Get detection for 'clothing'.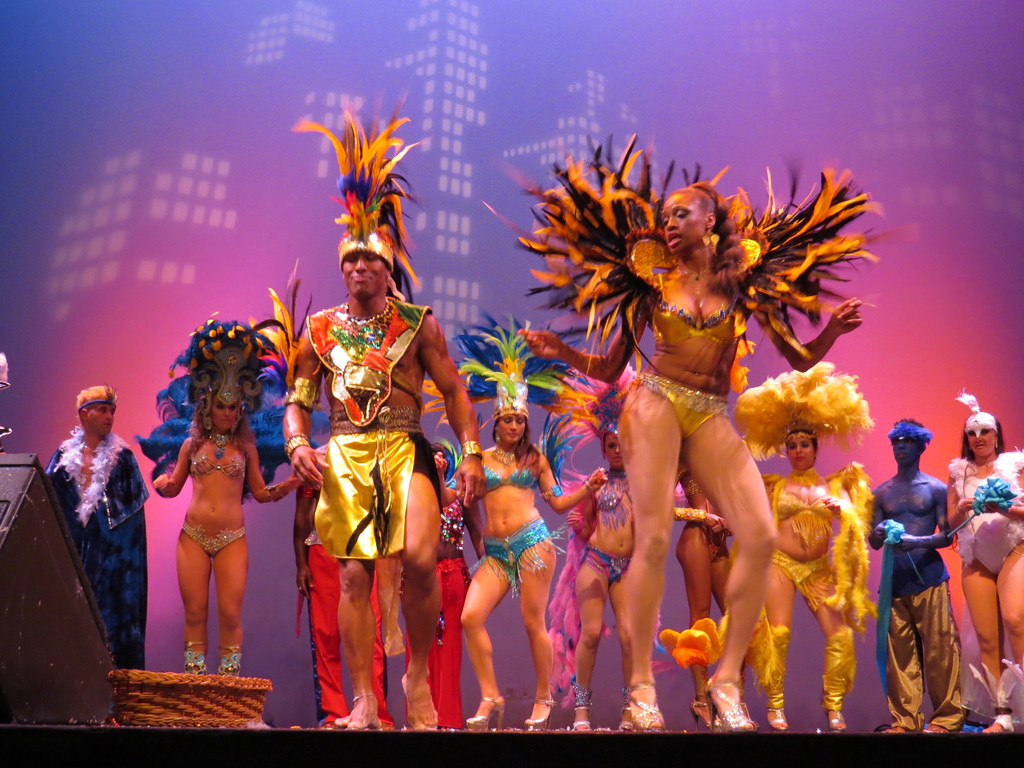
Detection: box(32, 413, 142, 680).
